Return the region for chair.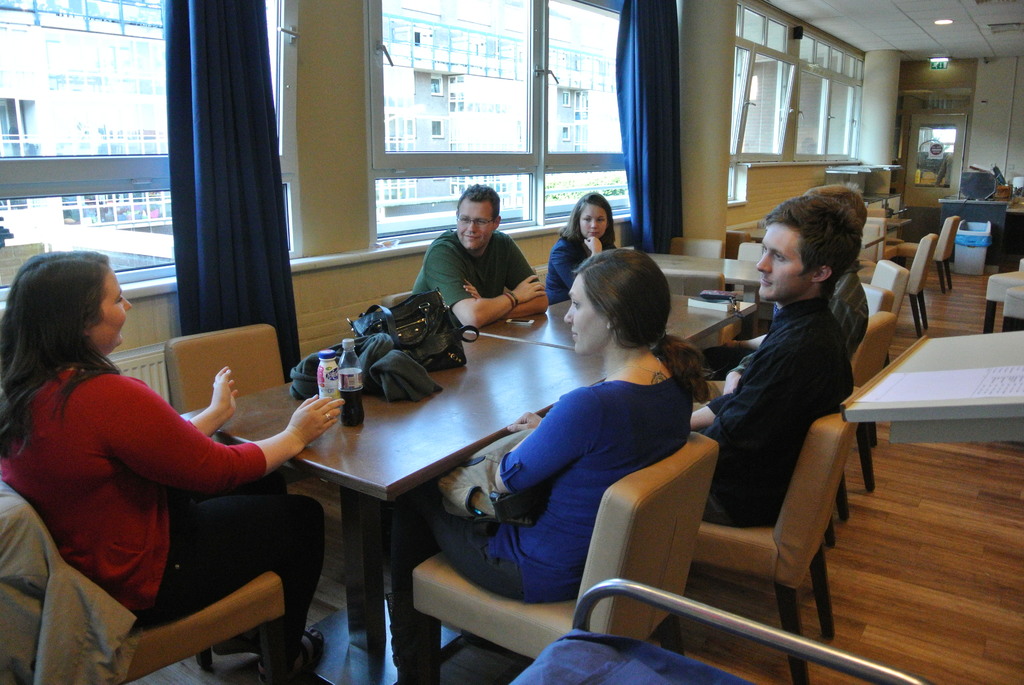
detection(1000, 290, 1023, 330).
